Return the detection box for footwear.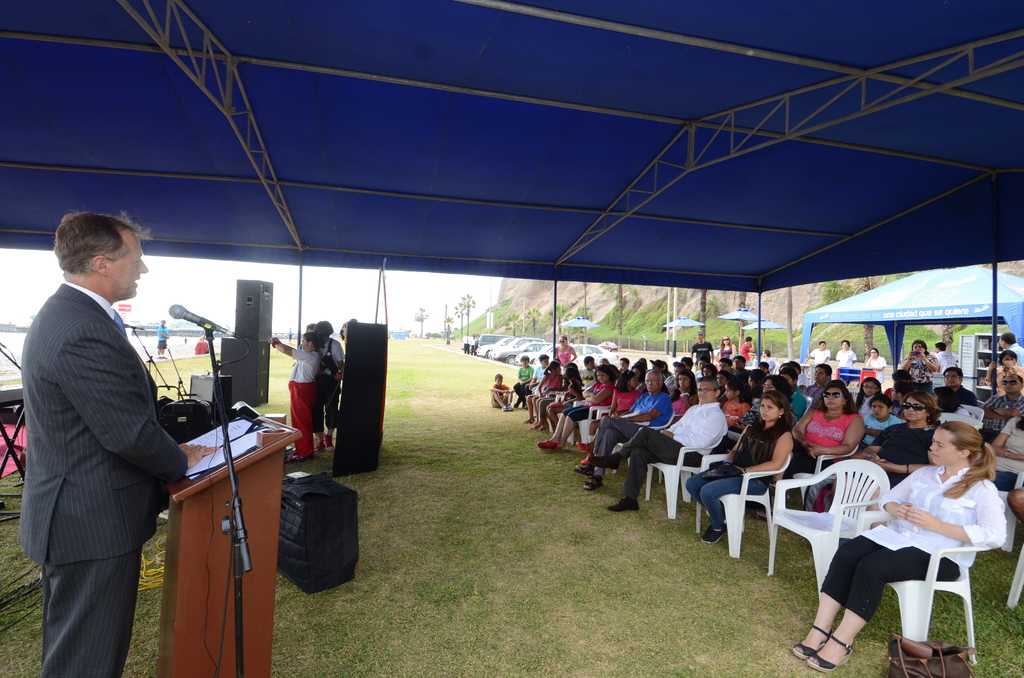
609:496:637:514.
